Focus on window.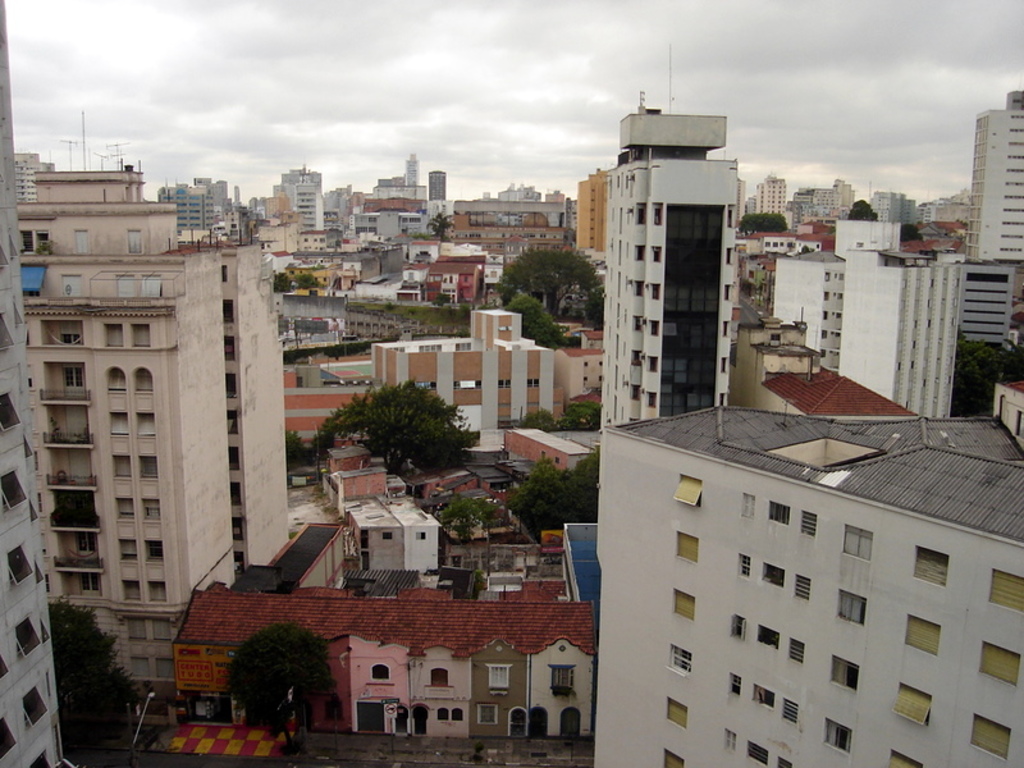
Focused at l=129, t=324, r=150, b=349.
